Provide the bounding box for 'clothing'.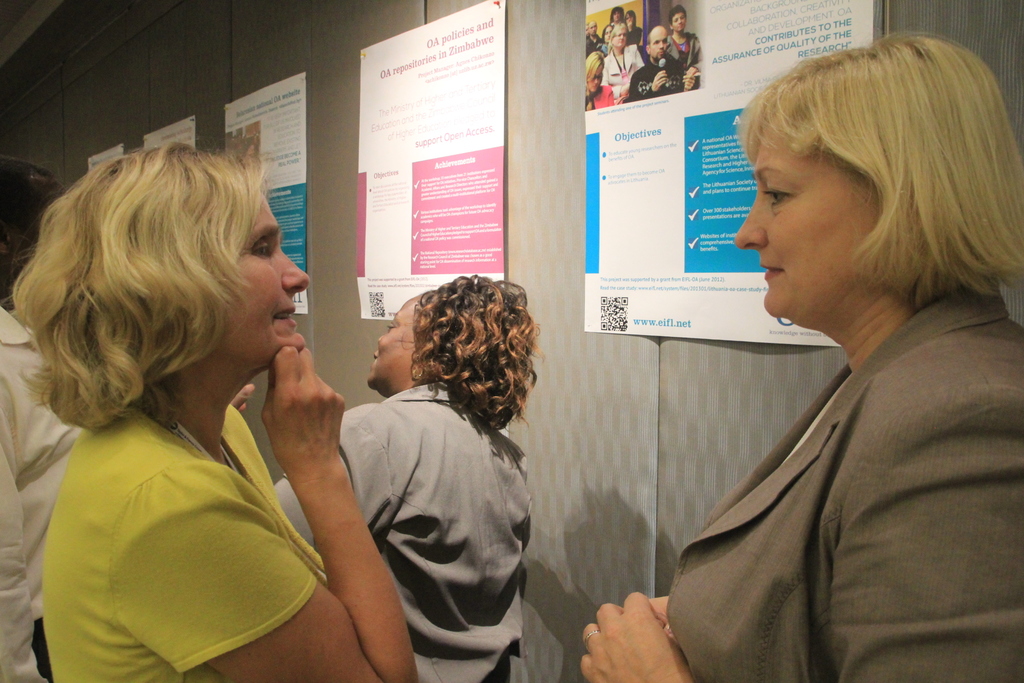
l=0, t=300, r=86, b=682.
